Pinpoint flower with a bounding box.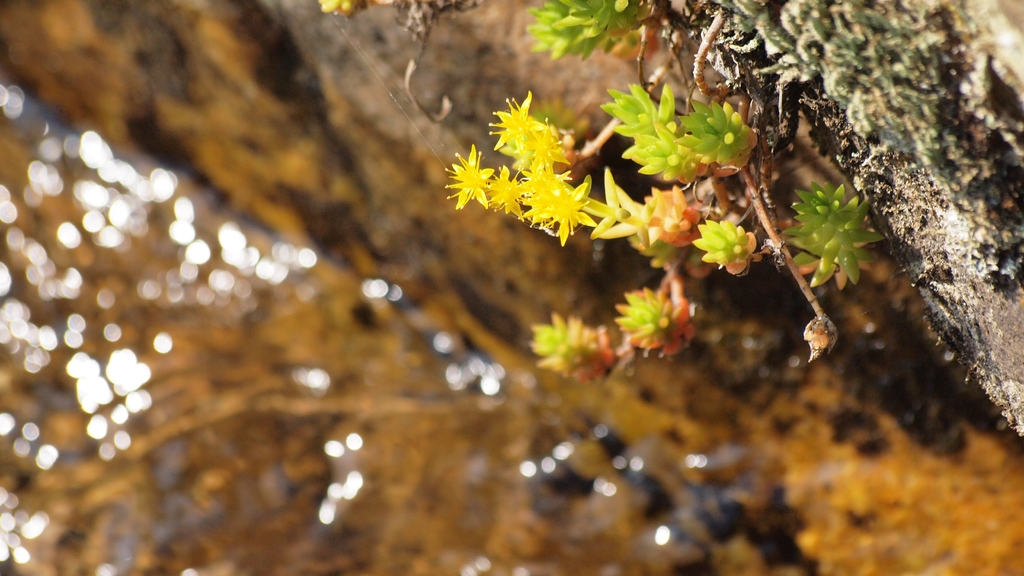
442,141,495,209.
